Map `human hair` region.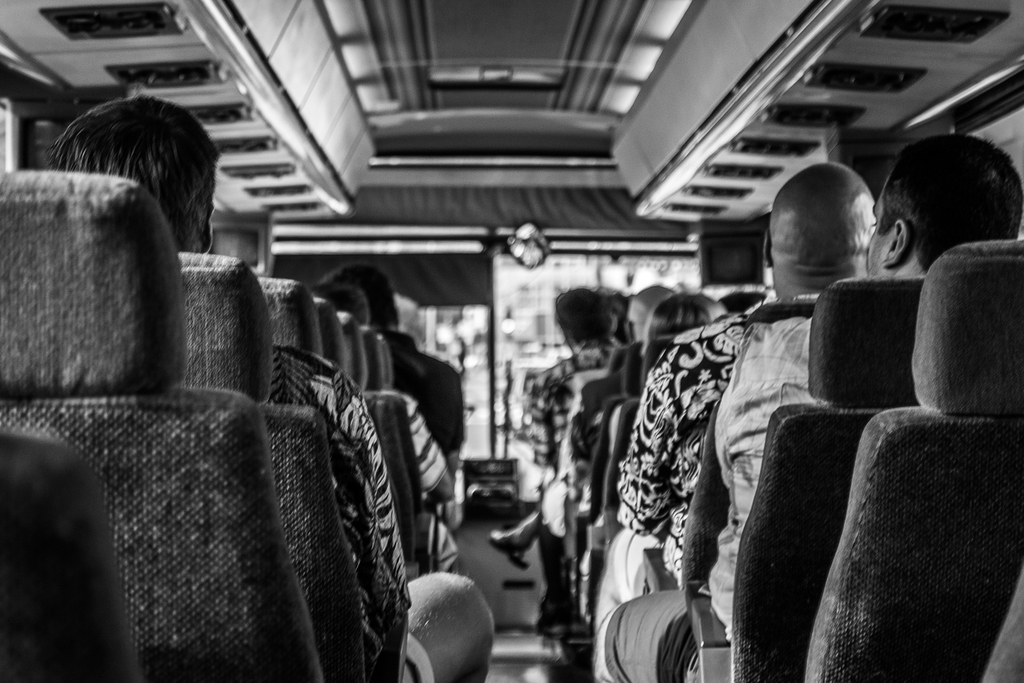
Mapped to (645, 292, 732, 349).
